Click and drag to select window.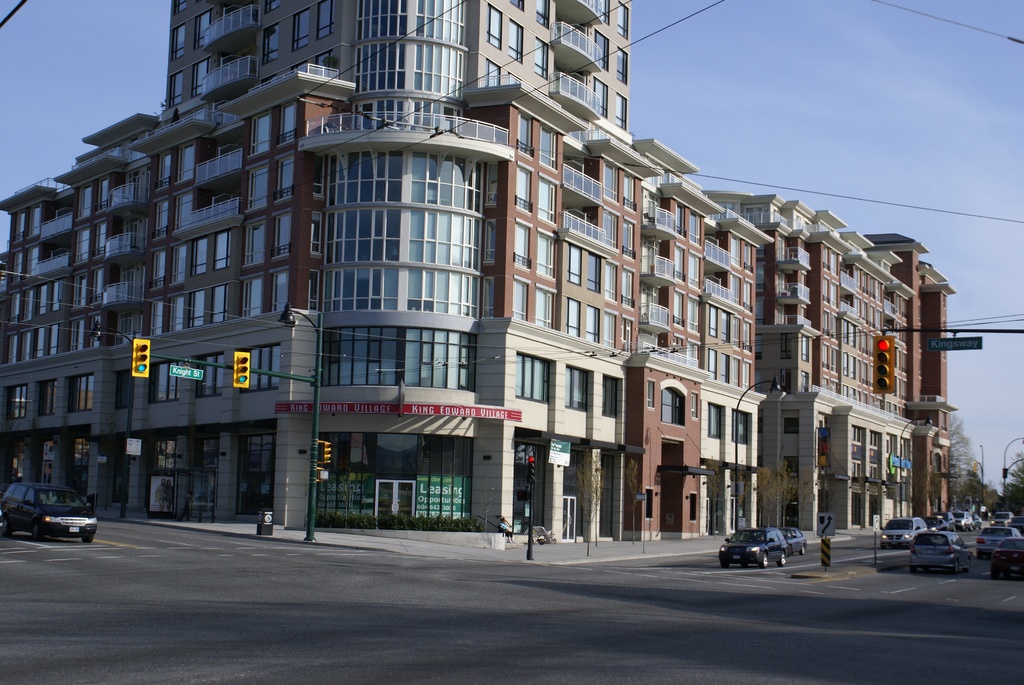
Selection: crop(713, 306, 716, 340).
